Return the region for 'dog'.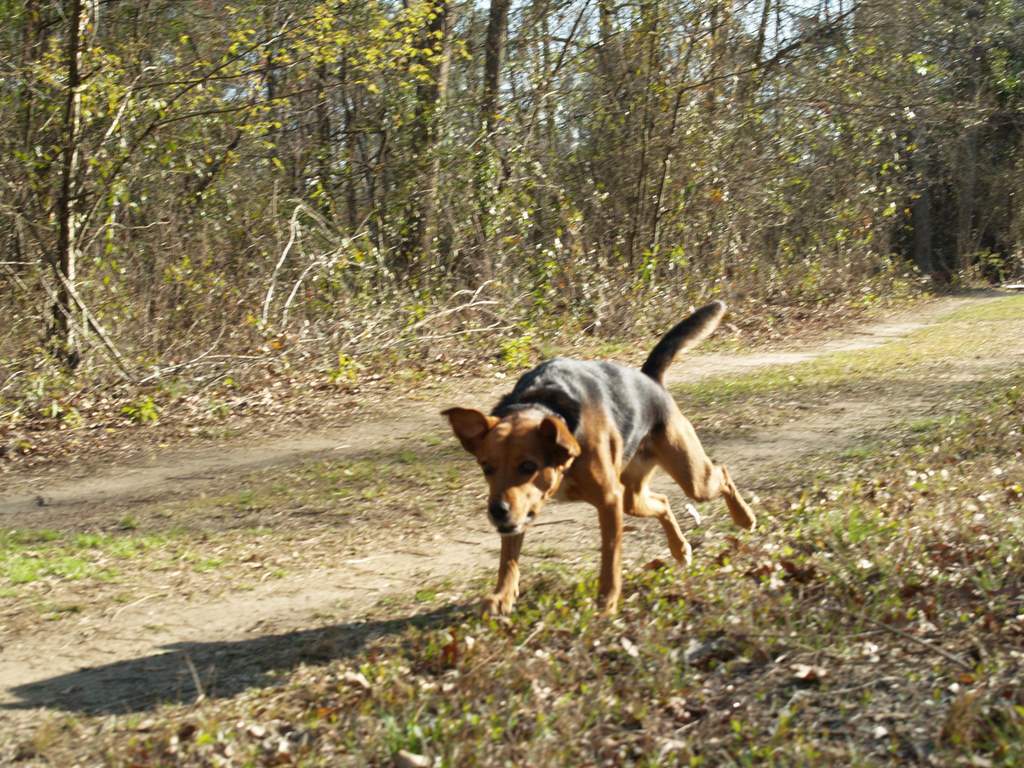
(left=437, top=300, right=756, bottom=624).
